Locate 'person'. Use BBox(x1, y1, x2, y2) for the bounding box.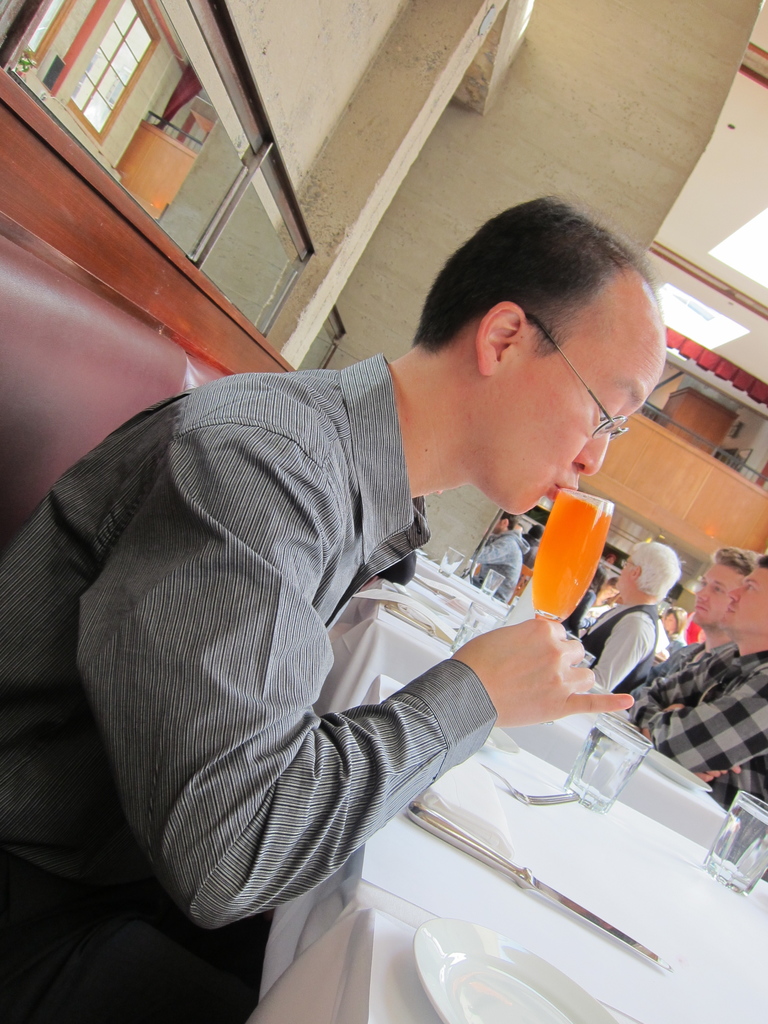
BBox(629, 550, 767, 820).
